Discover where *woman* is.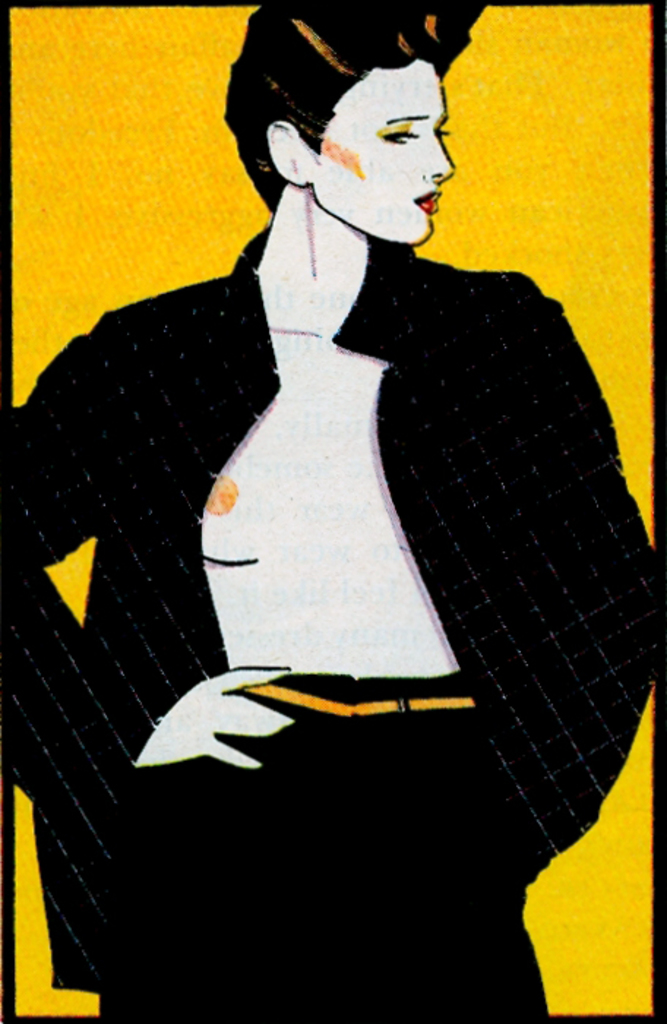
Discovered at box(79, 9, 649, 919).
